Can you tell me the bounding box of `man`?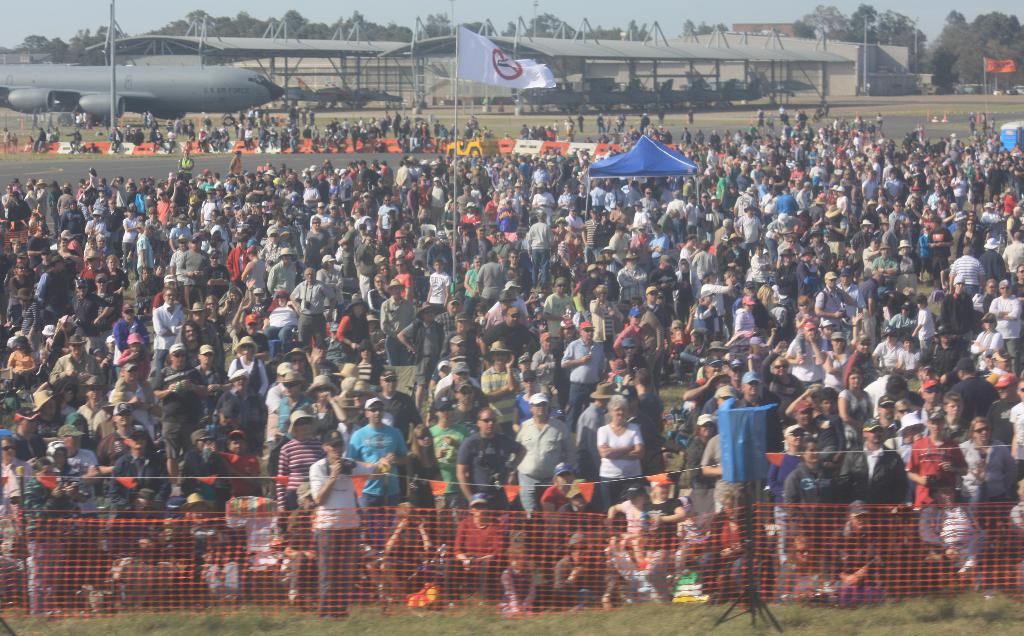
<bbox>531, 163, 552, 186</bbox>.
